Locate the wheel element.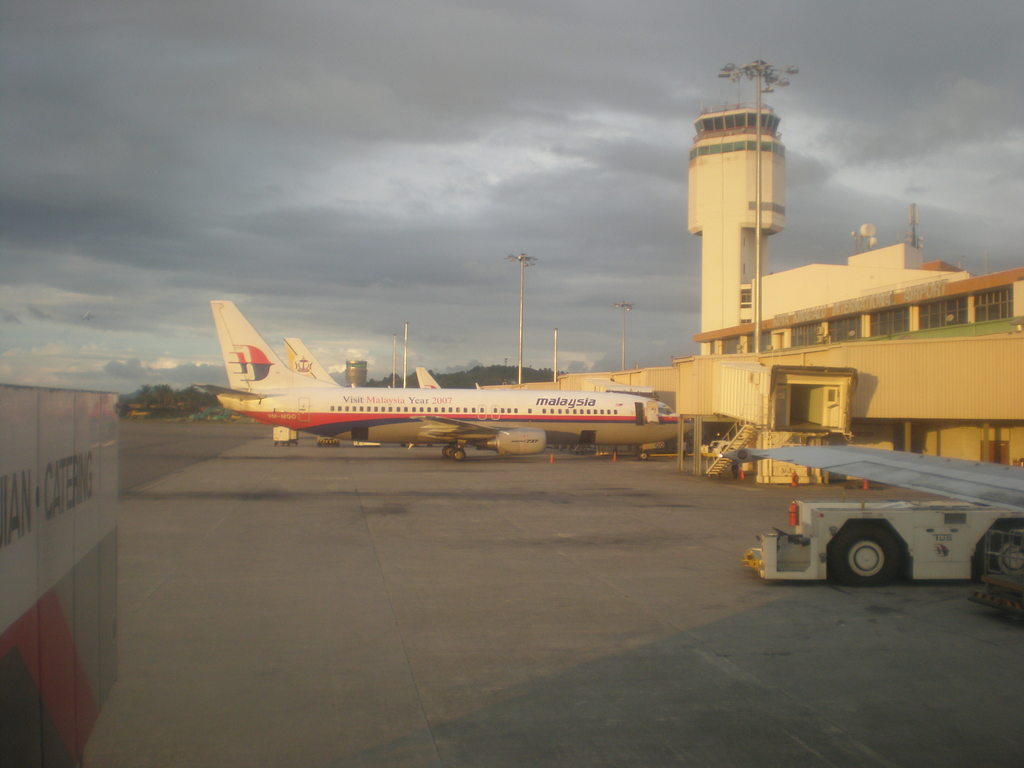
Element bbox: (left=640, top=451, right=649, bottom=462).
